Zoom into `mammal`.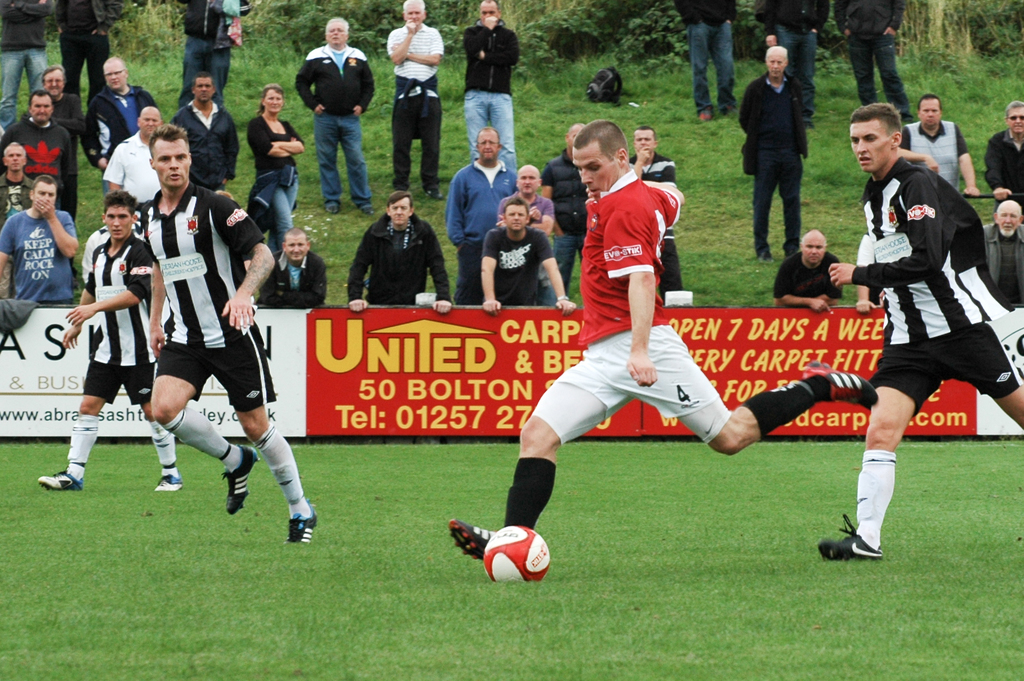
Zoom target: 829, 0, 909, 115.
